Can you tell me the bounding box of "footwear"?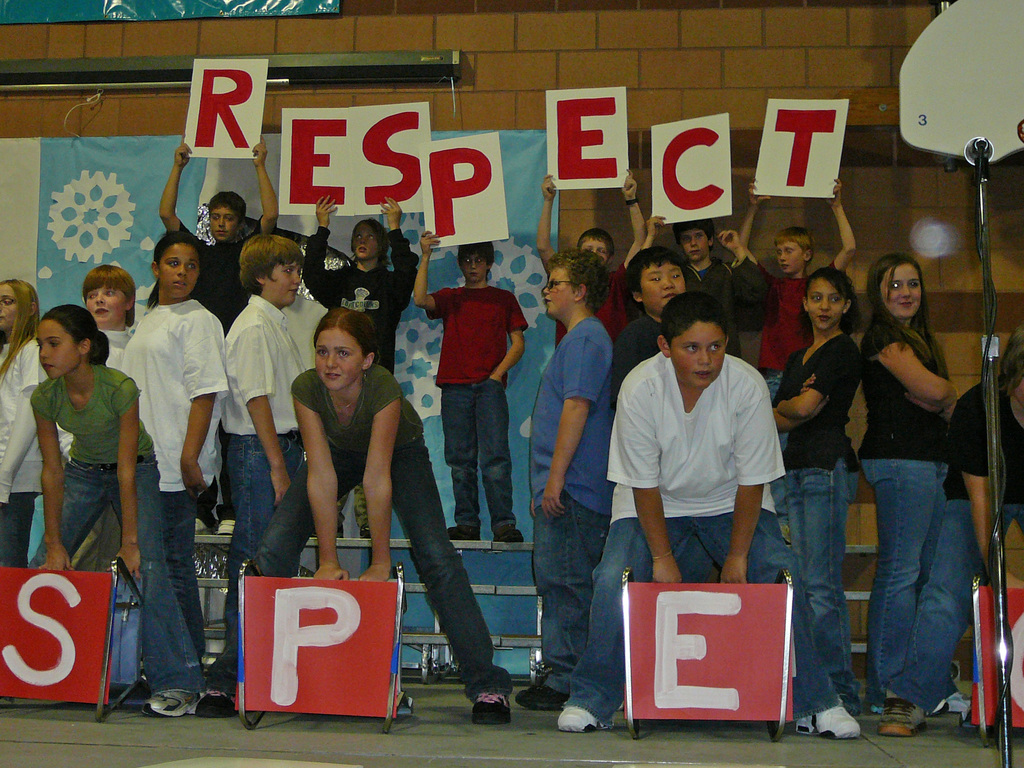
x1=511, y1=684, x2=569, y2=714.
